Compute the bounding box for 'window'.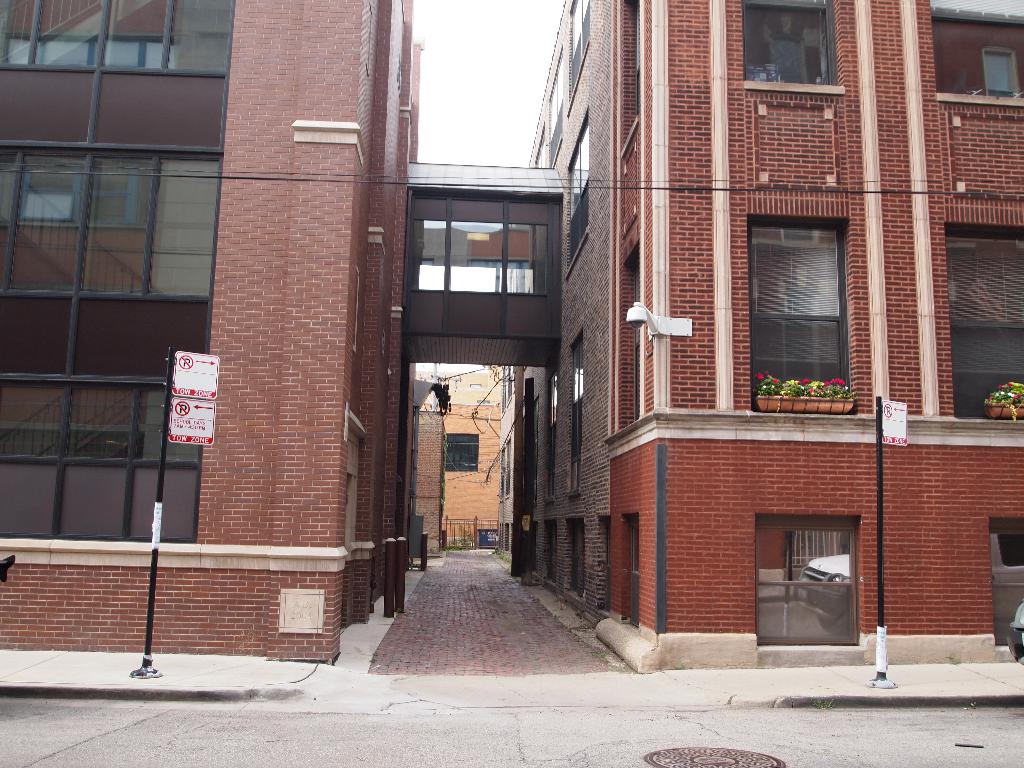
pyautogui.locateOnScreen(566, 129, 591, 268).
